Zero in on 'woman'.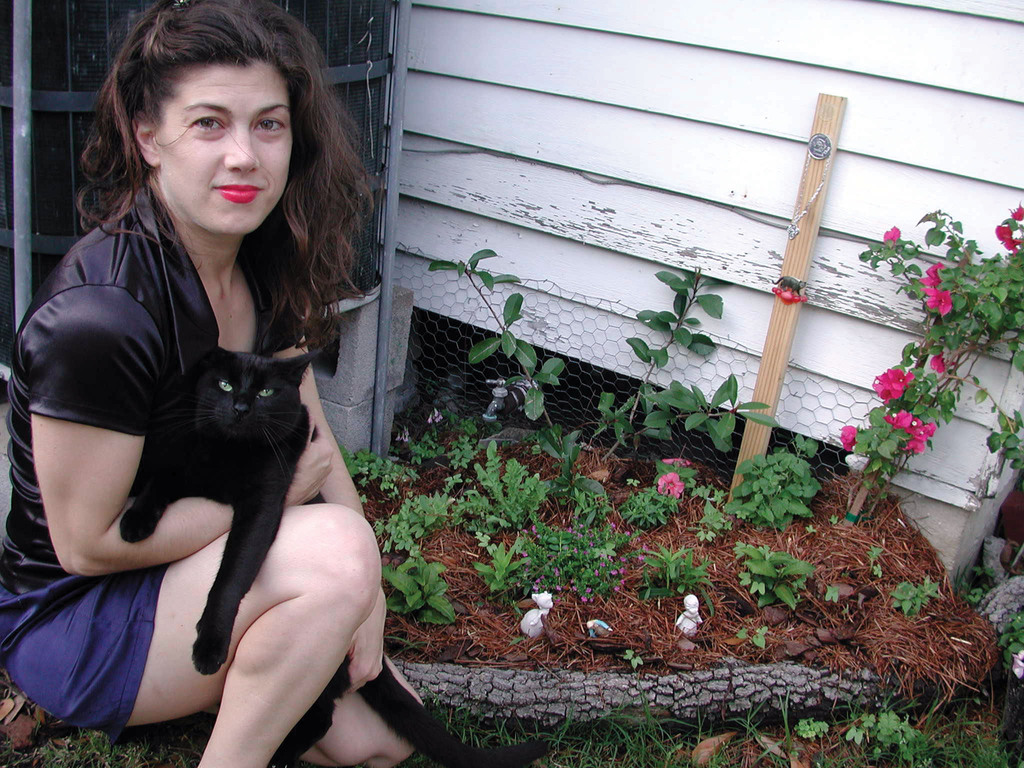
Zeroed in: [0, 0, 459, 767].
